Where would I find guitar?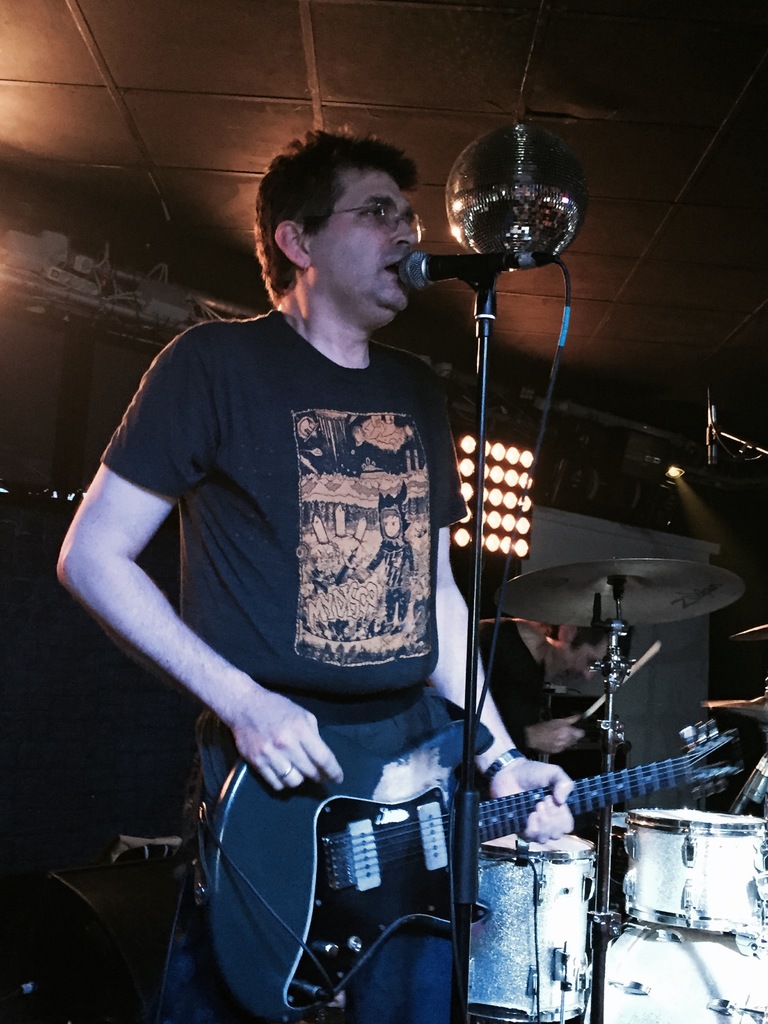
At (x1=202, y1=709, x2=742, y2=1023).
